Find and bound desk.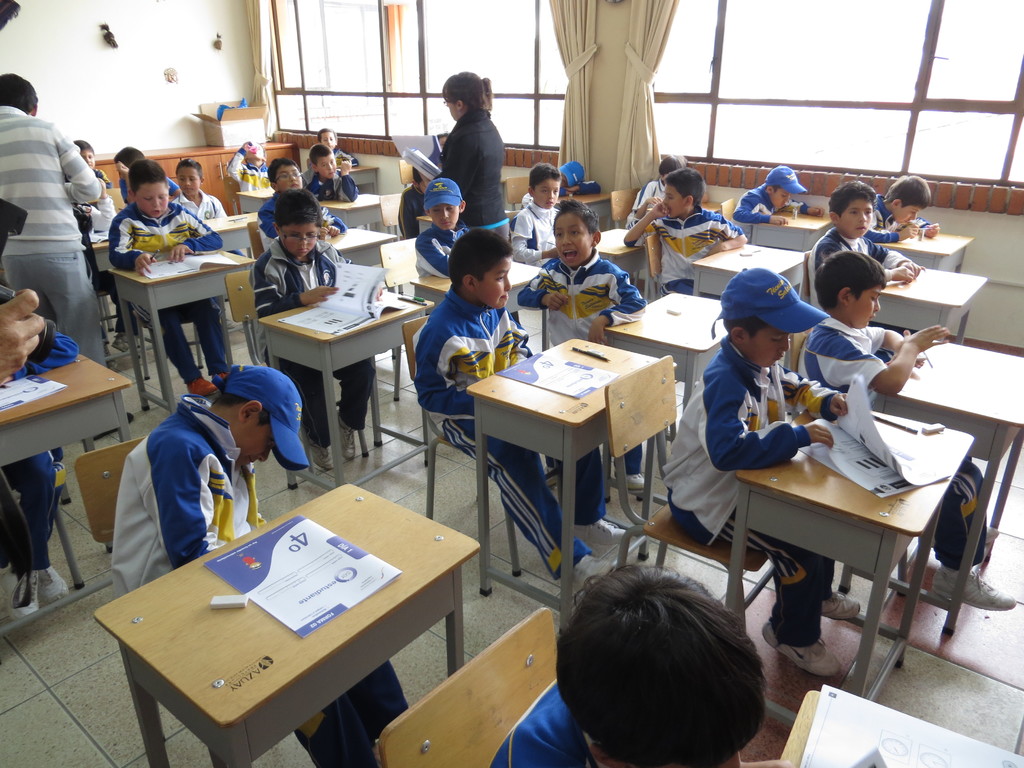
Bound: (91, 482, 482, 767).
